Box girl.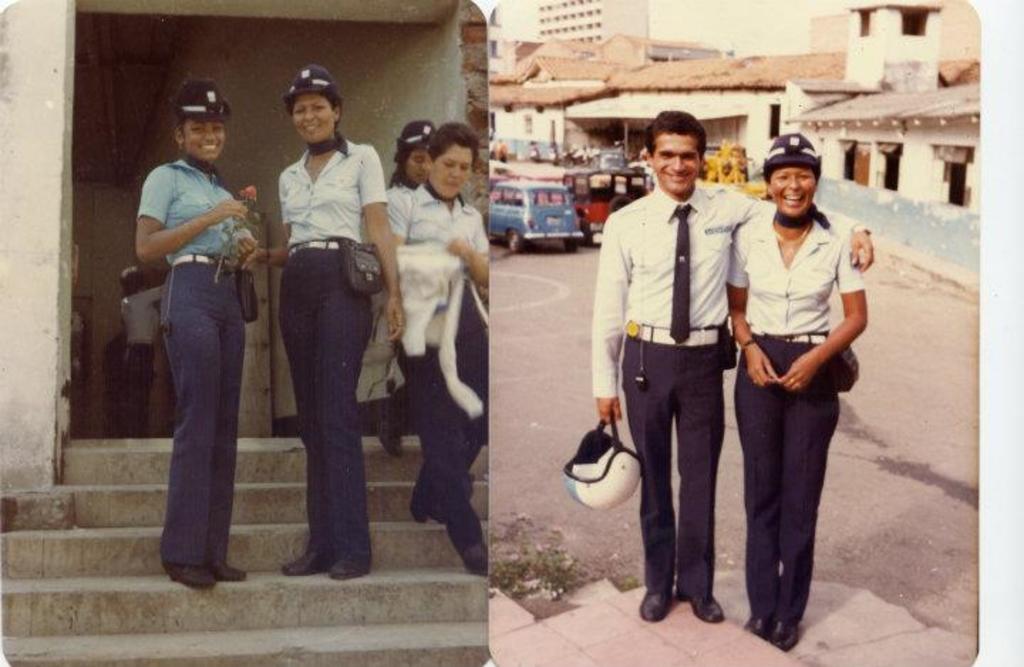
bbox(387, 121, 489, 575).
